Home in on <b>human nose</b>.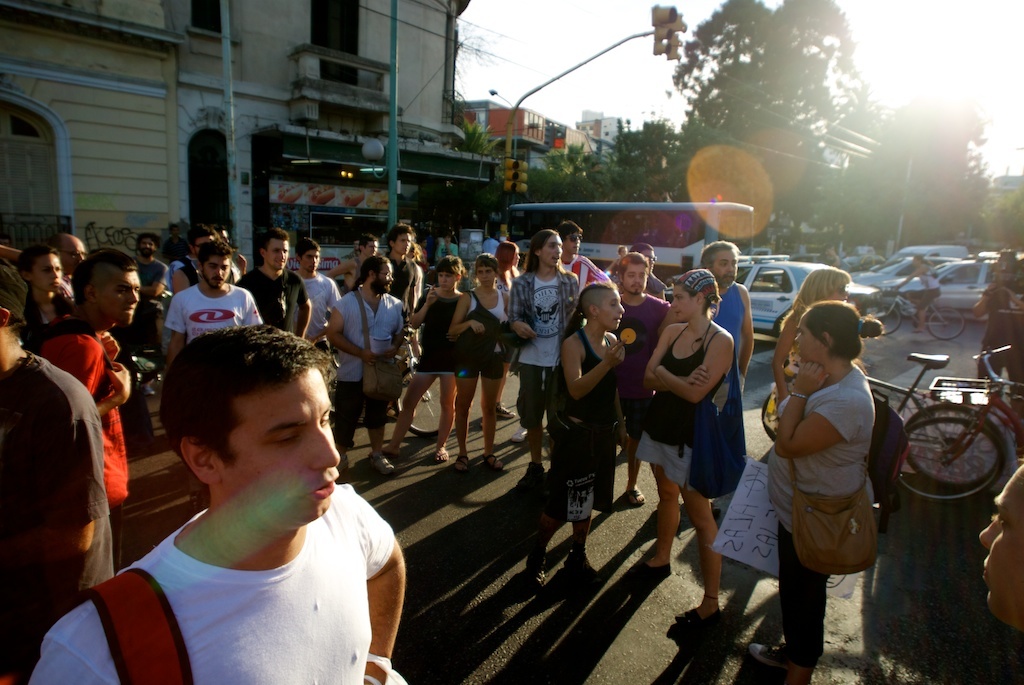
Homed in at select_region(127, 293, 138, 306).
